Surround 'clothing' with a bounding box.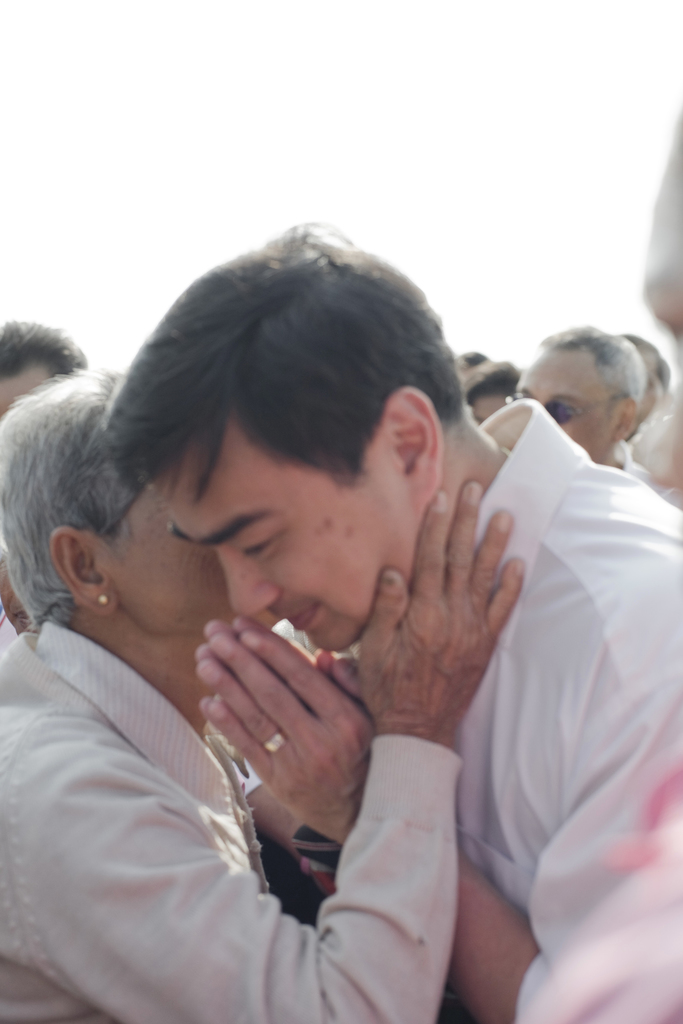
Rect(443, 330, 677, 1005).
